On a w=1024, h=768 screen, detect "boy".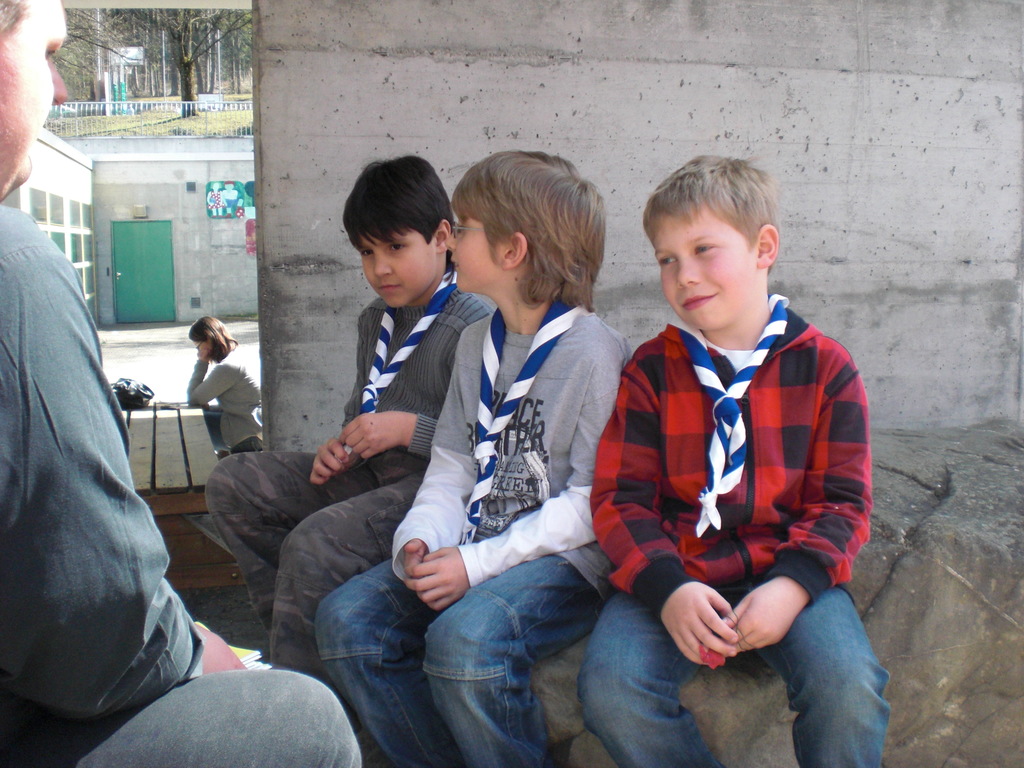
crop(572, 145, 895, 733).
